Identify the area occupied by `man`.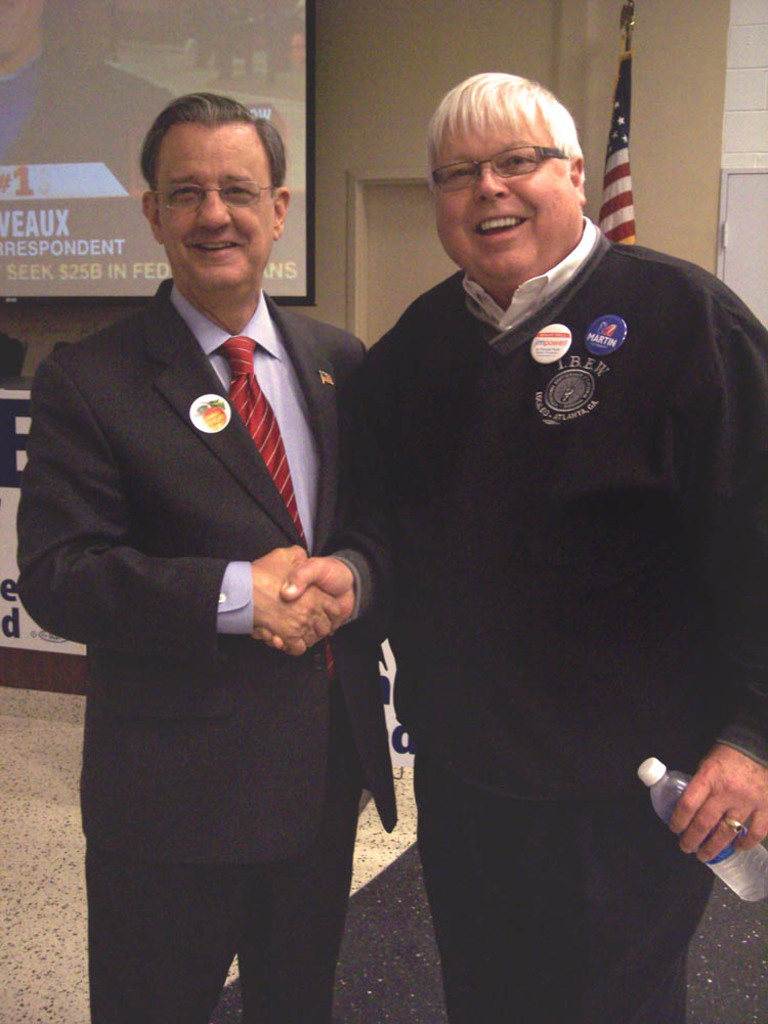
Area: (19,92,379,1023).
